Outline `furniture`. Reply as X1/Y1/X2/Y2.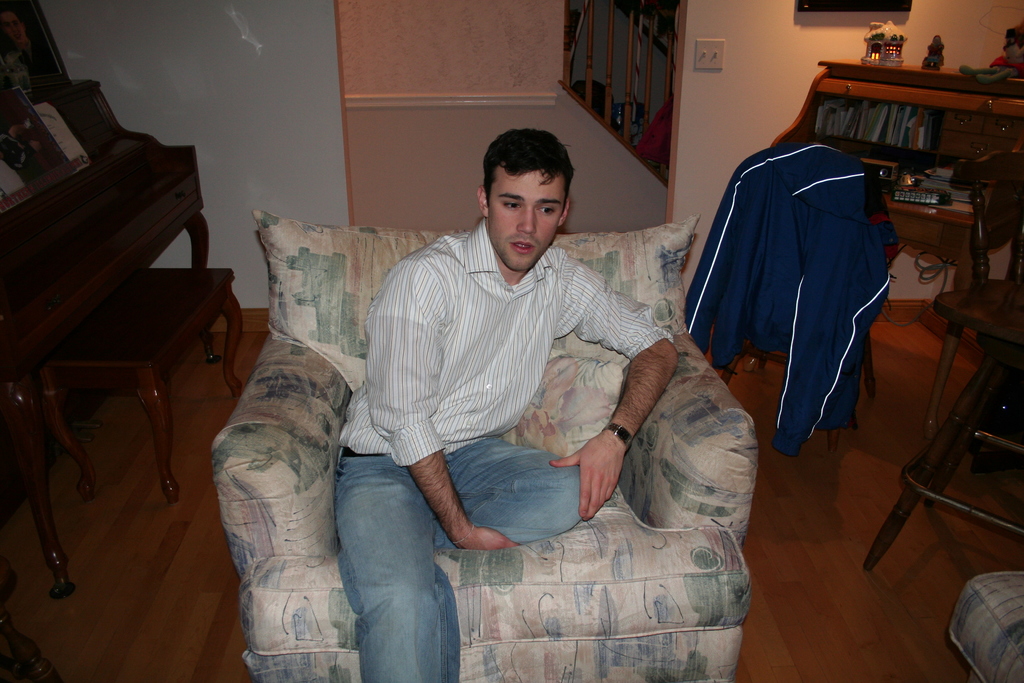
0/0/211/598.
